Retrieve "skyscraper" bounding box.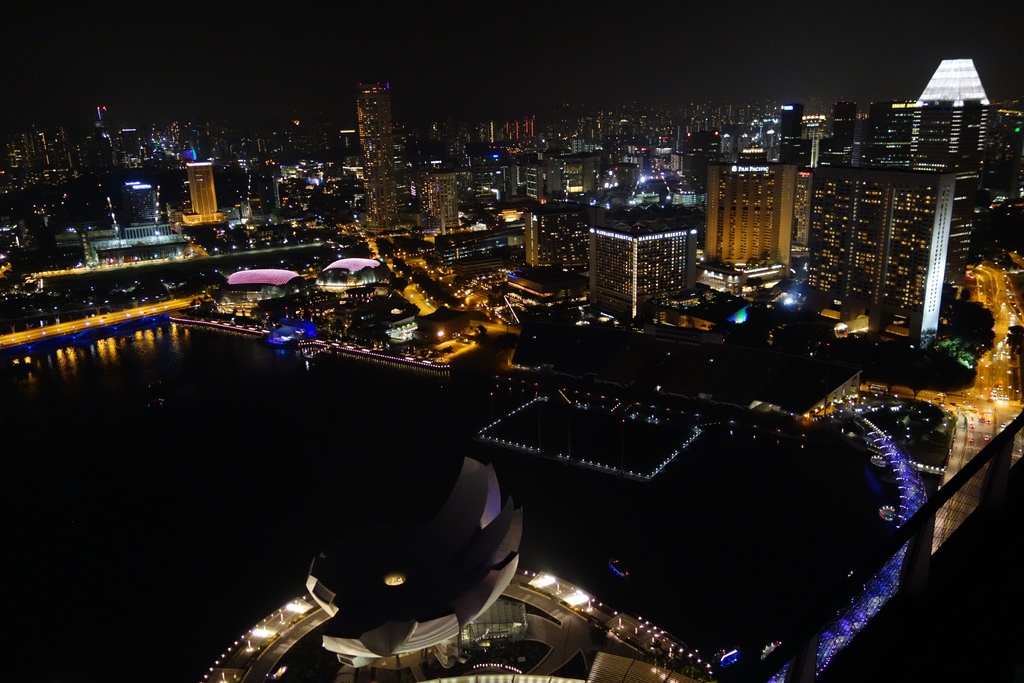
Bounding box: pyautogui.locateOnScreen(860, 103, 1023, 176).
